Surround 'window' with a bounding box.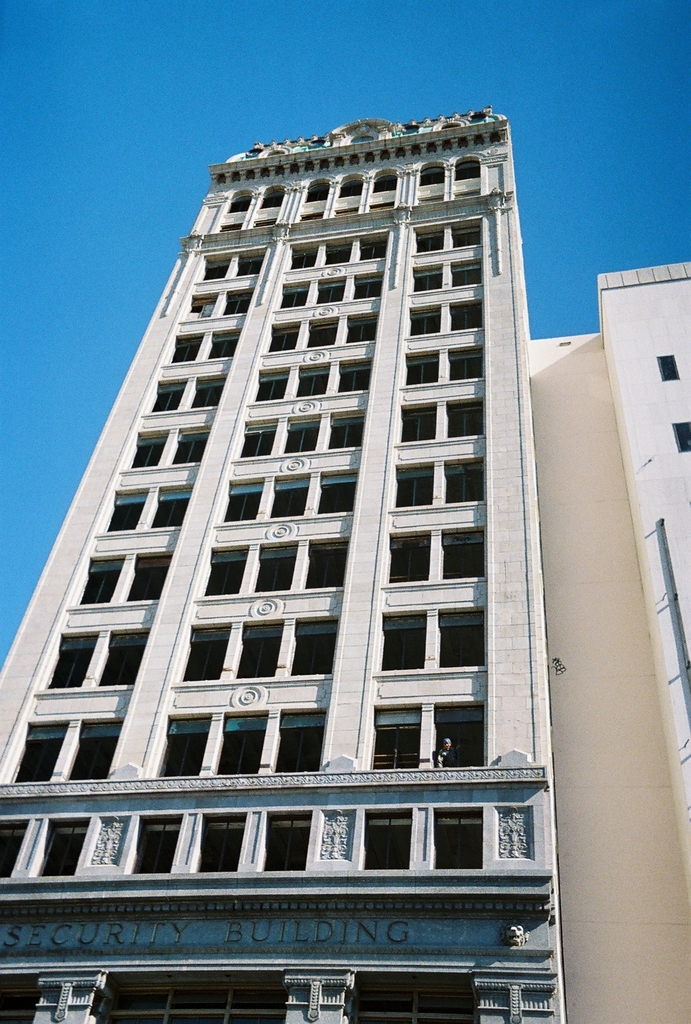
rect(221, 195, 249, 232).
